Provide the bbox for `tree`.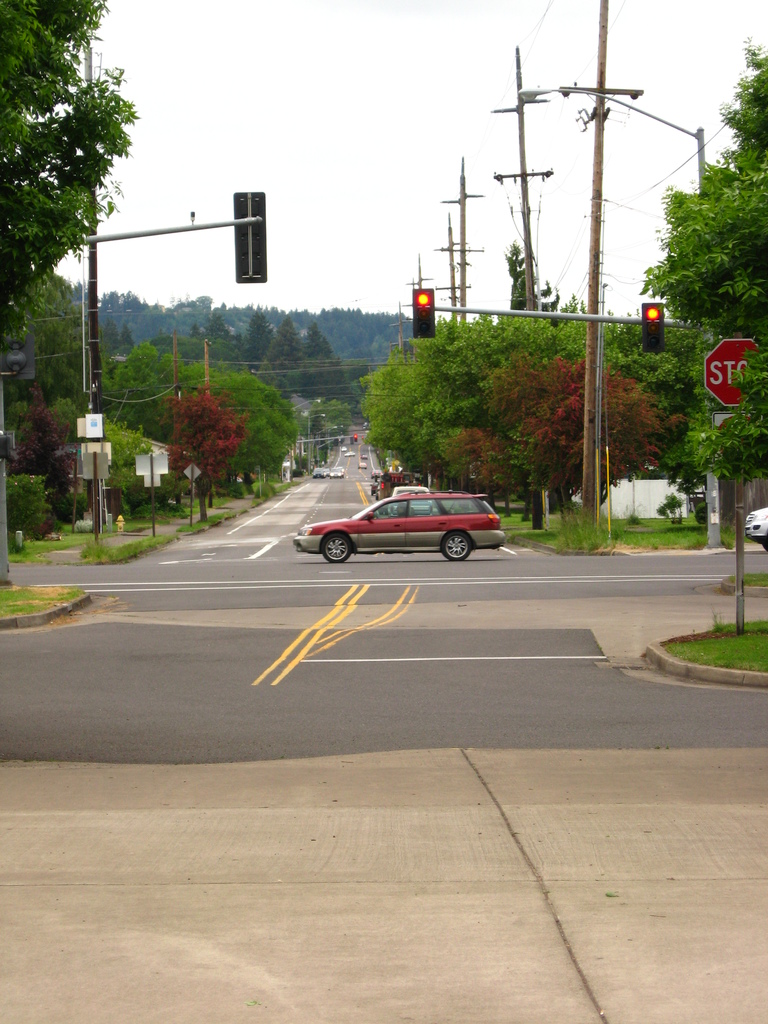
bbox=(91, 330, 232, 505).
